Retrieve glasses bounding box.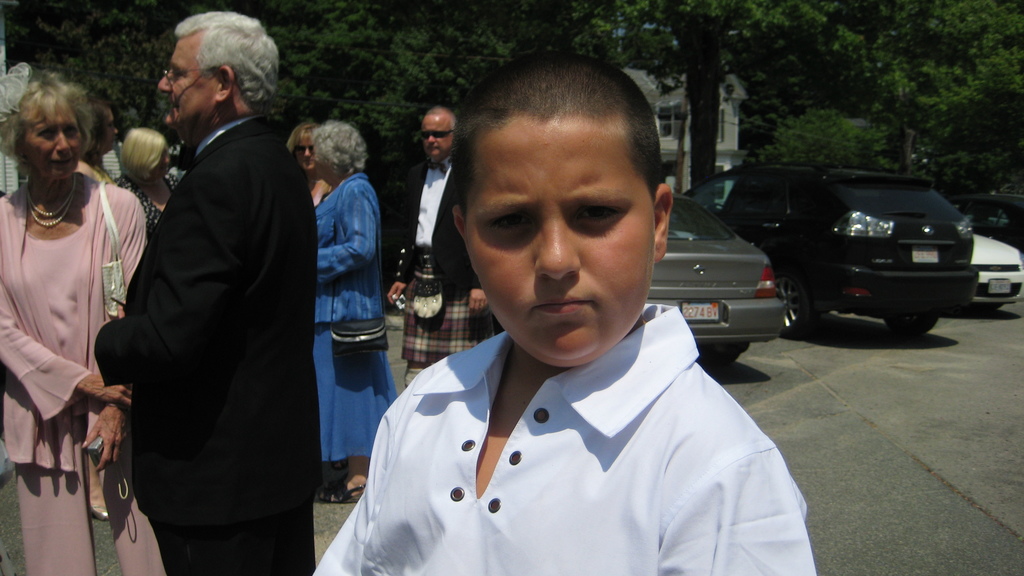
Bounding box: Rect(419, 128, 461, 145).
